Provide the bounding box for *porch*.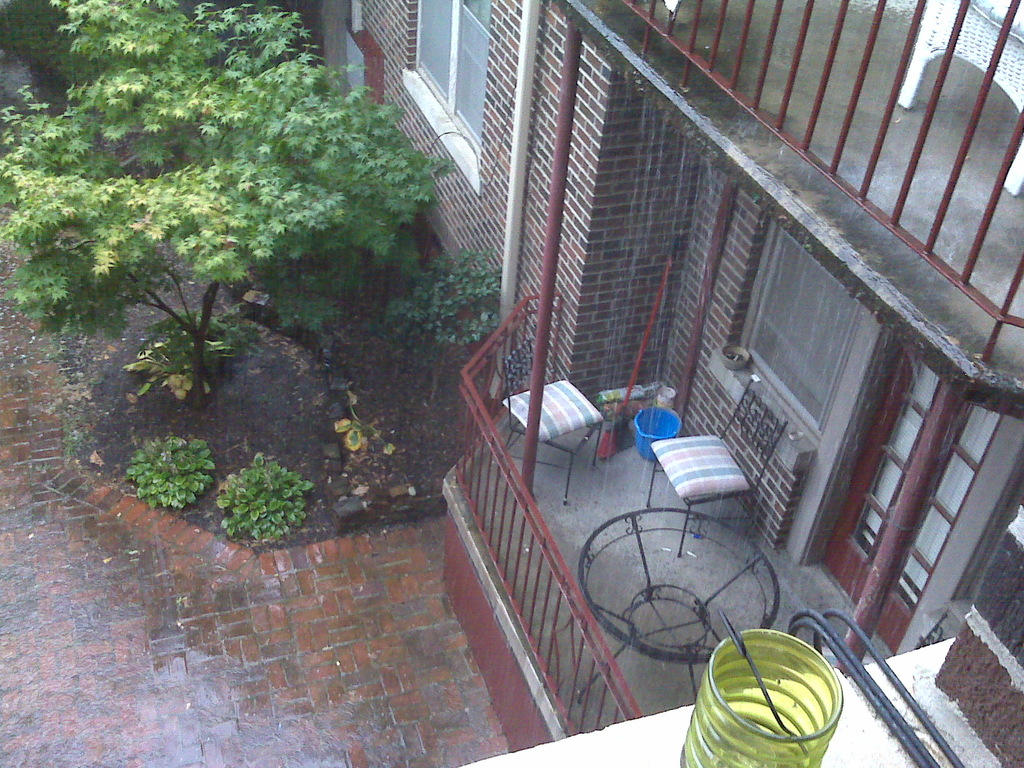
box(447, 289, 906, 741).
